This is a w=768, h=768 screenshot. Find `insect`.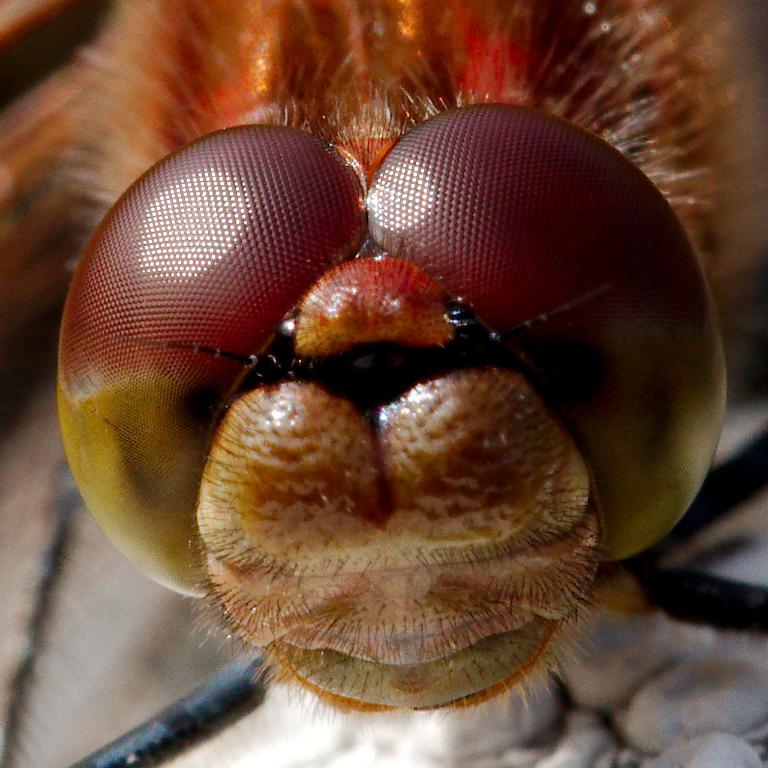
Bounding box: Rect(0, 0, 767, 767).
